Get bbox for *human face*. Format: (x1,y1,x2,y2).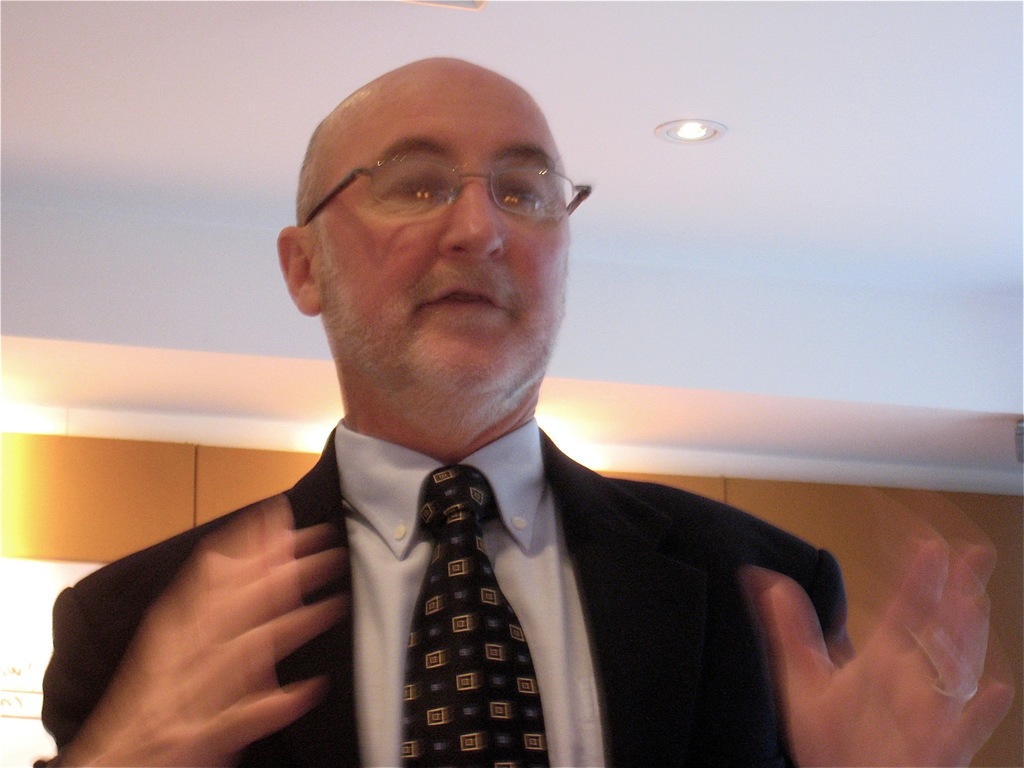
(317,56,567,428).
